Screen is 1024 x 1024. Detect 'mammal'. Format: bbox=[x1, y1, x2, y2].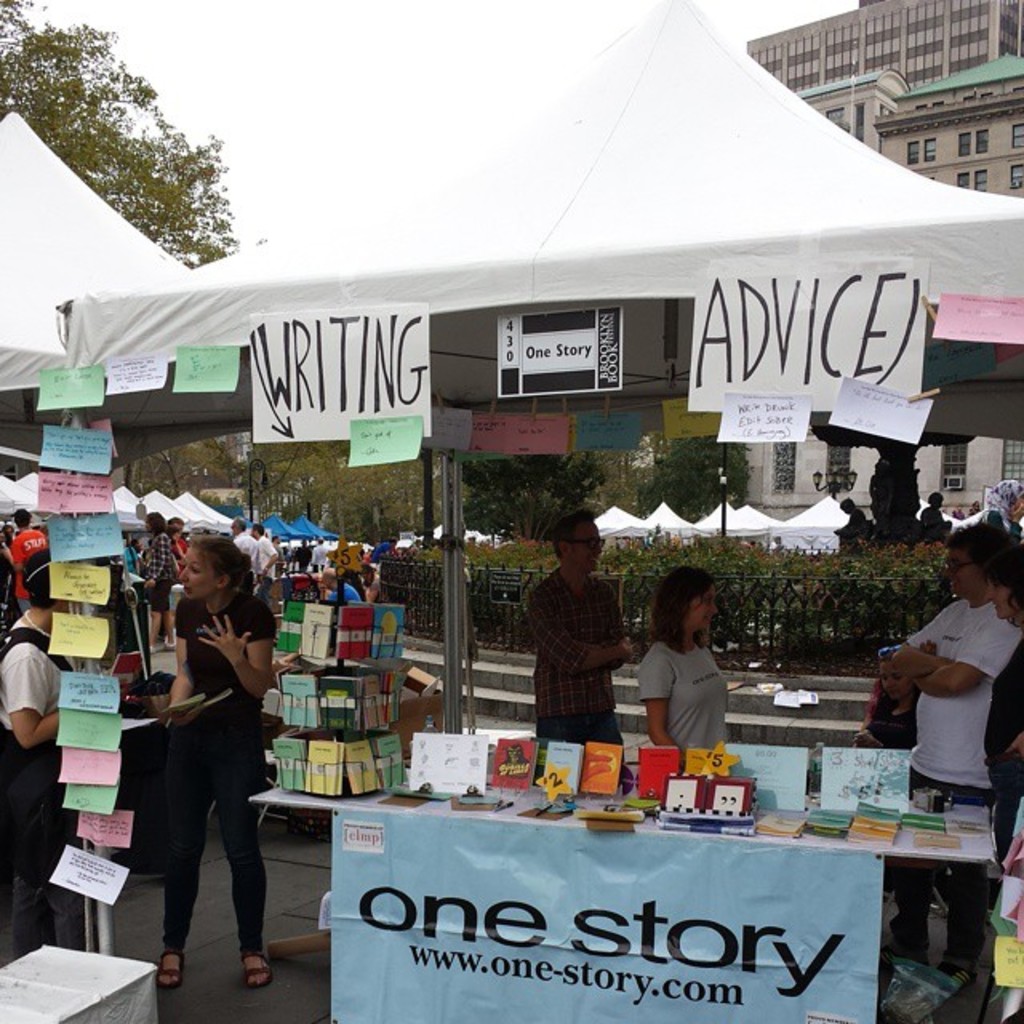
bbox=[318, 562, 366, 603].
